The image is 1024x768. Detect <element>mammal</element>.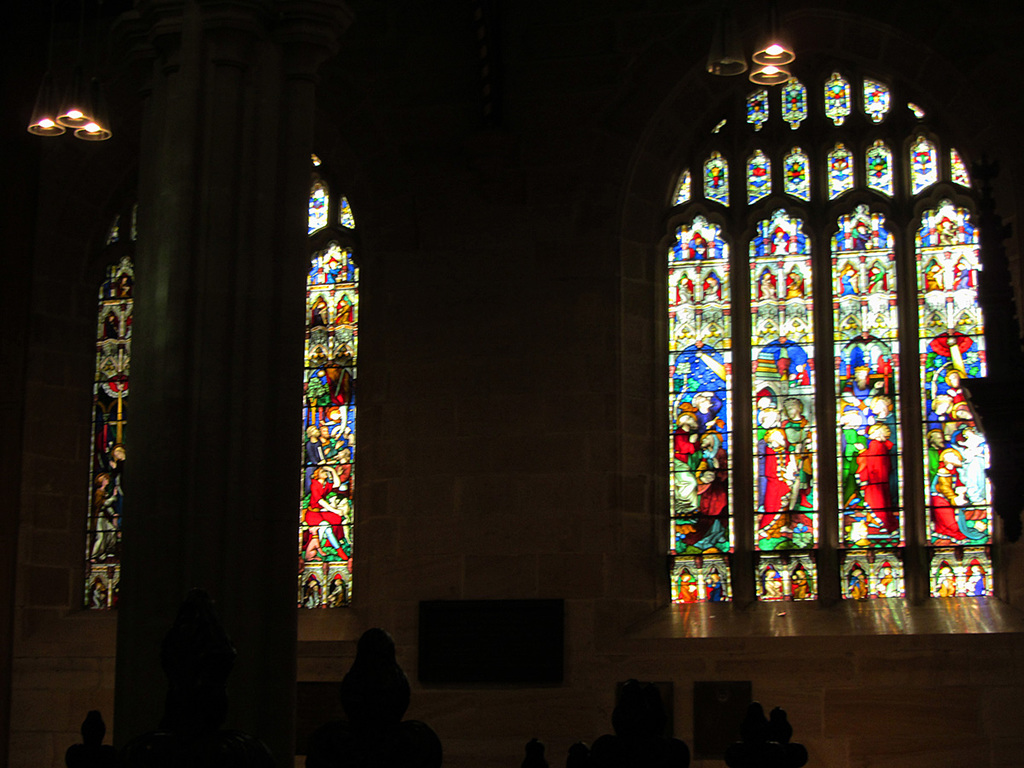
Detection: 871,392,898,451.
